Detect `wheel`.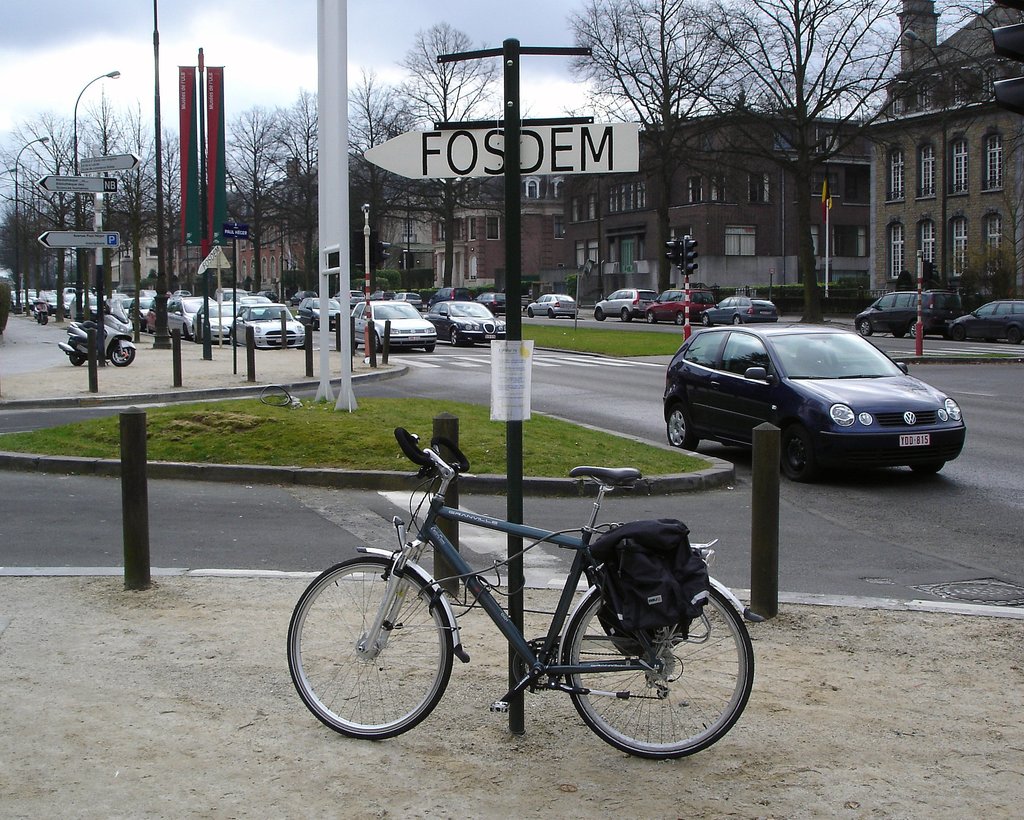
Detected at <region>618, 307, 636, 320</region>.
